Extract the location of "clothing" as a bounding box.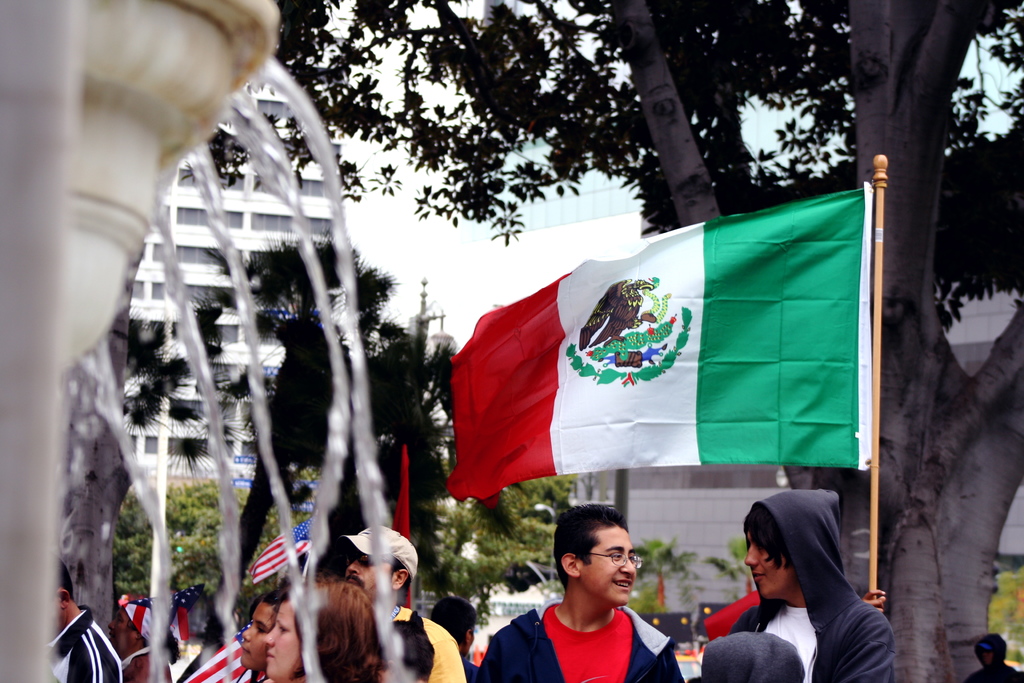
l=47, t=611, r=123, b=682.
